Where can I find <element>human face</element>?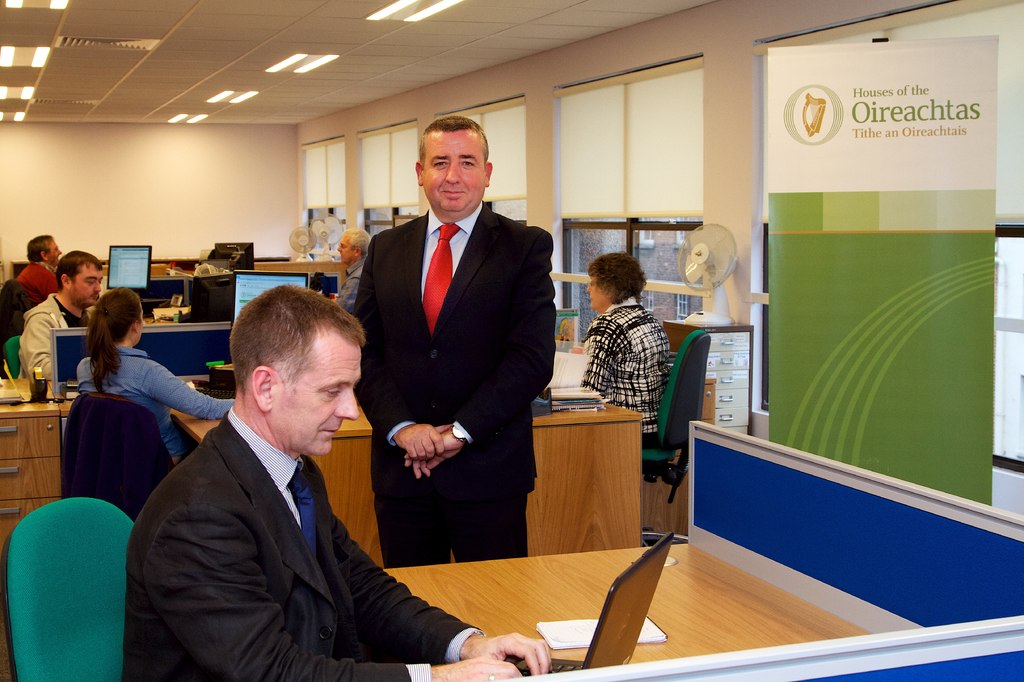
You can find it at {"x1": 69, "y1": 266, "x2": 104, "y2": 308}.
